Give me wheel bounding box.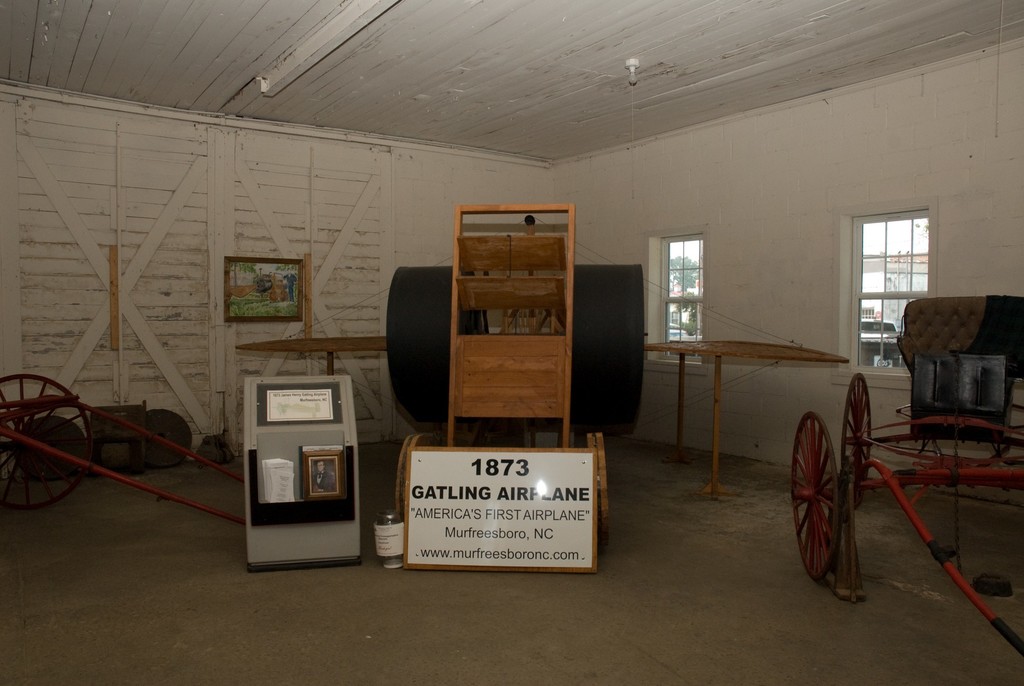
region(838, 368, 869, 513).
